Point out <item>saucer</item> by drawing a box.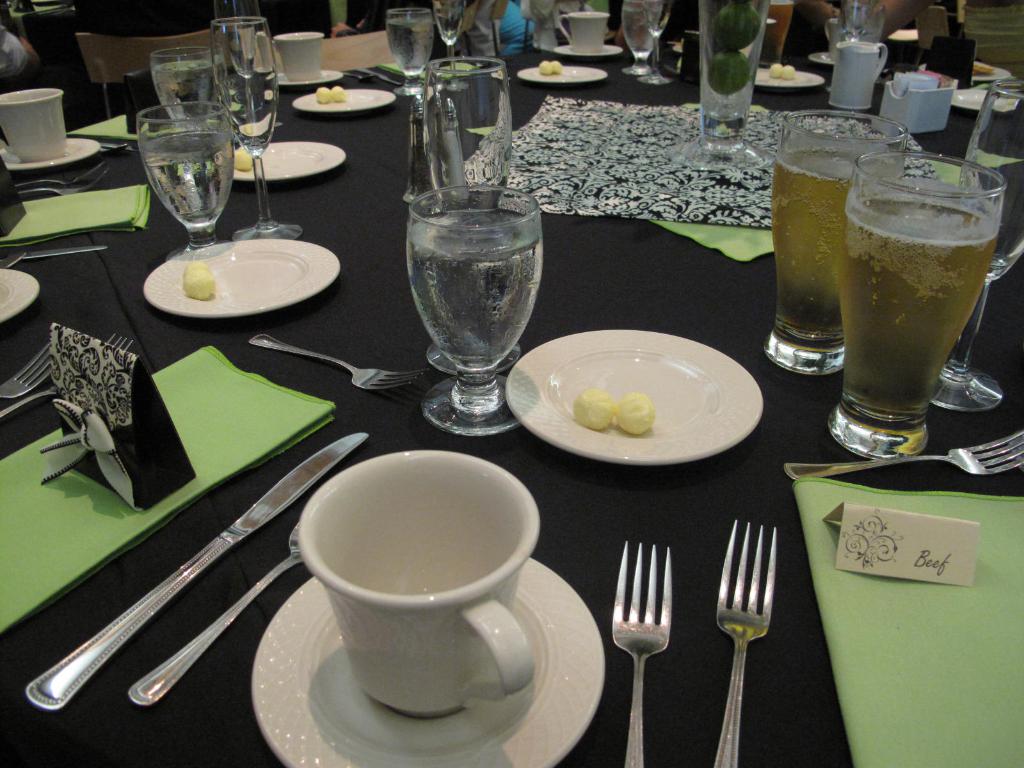
250/557/610/767.
